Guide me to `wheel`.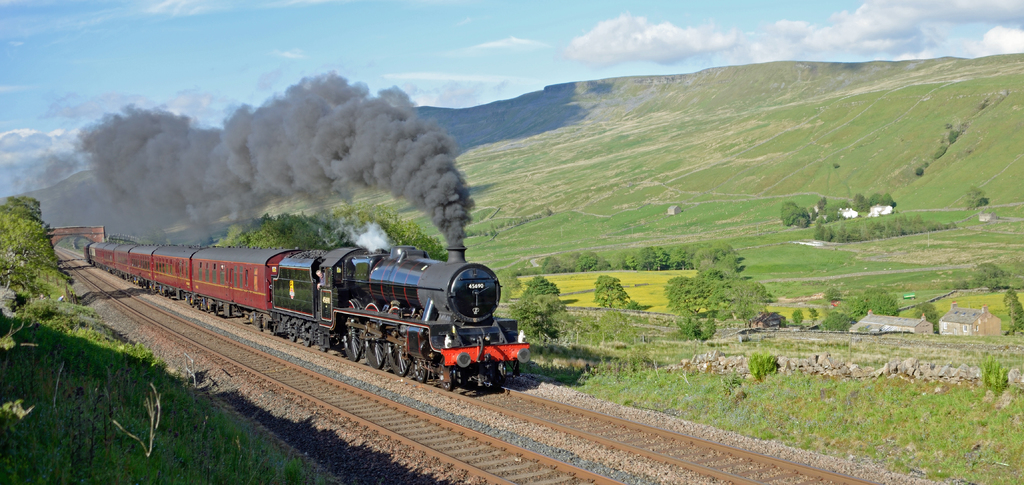
Guidance: [362,338,386,372].
